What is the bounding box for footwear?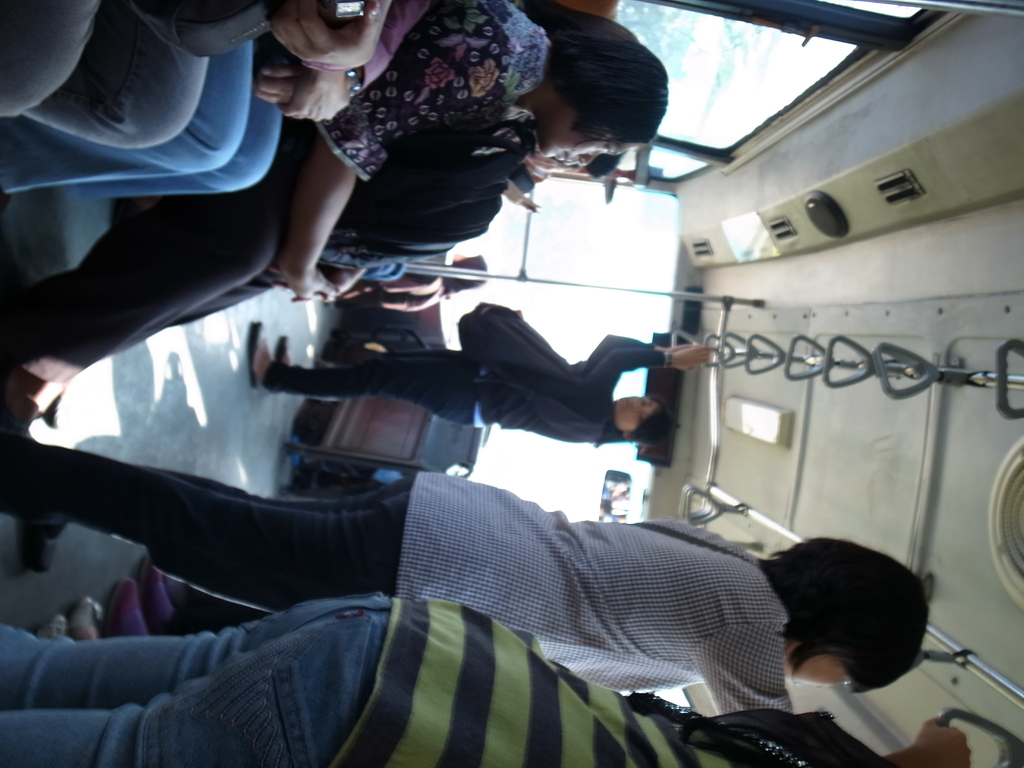
(left=104, top=574, right=141, bottom=639).
